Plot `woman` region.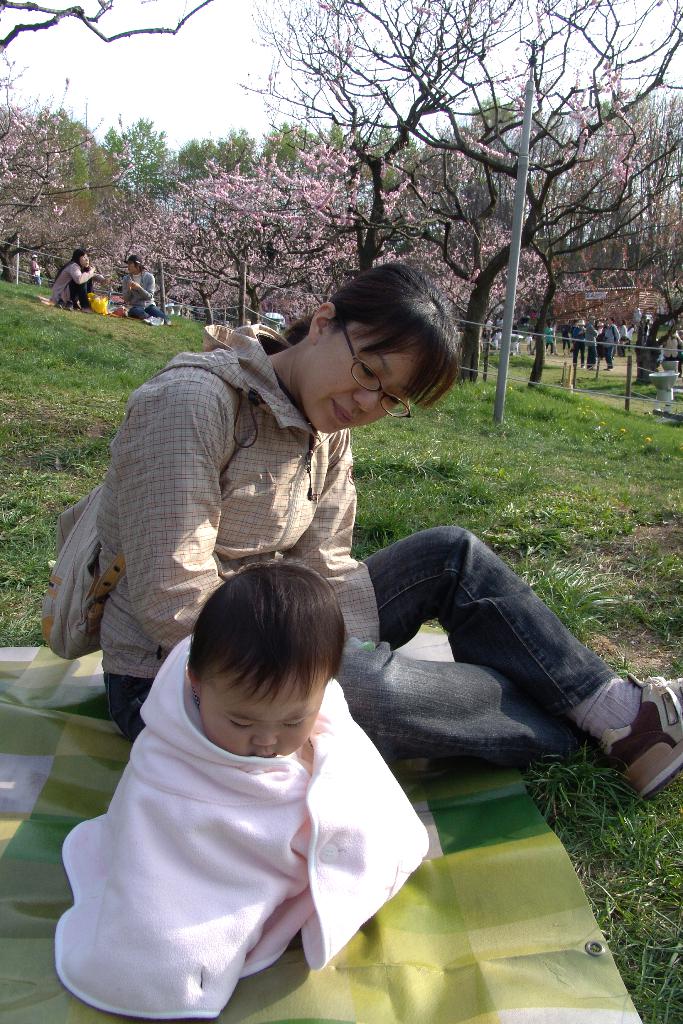
Plotted at [left=93, top=259, right=680, bottom=797].
